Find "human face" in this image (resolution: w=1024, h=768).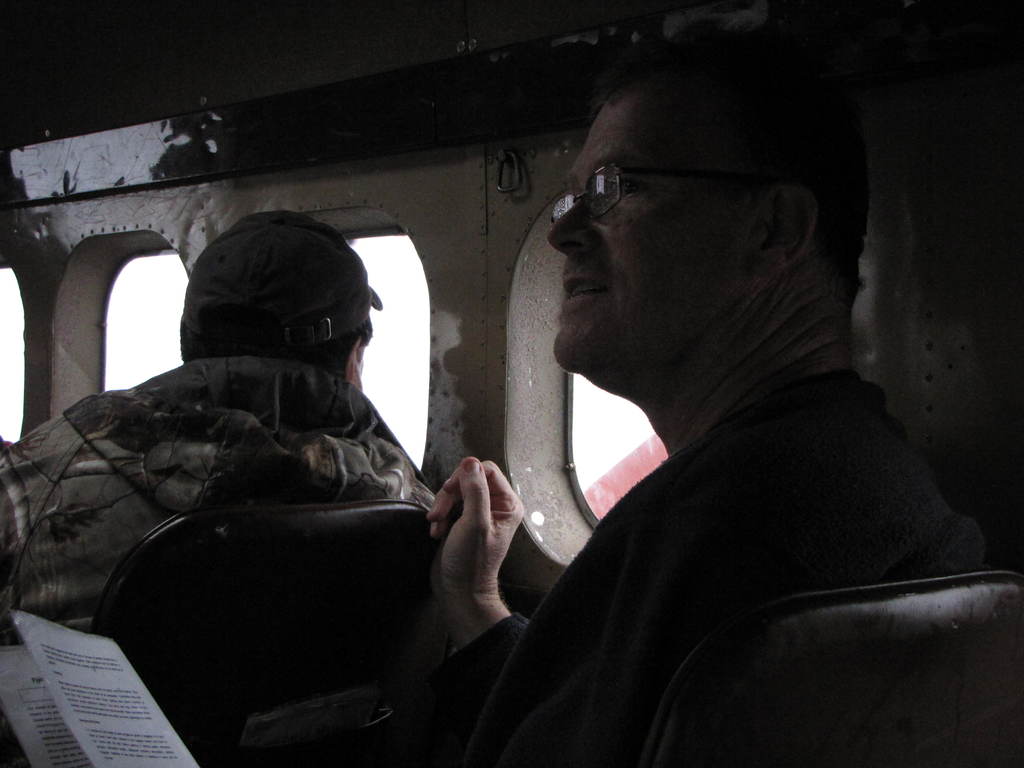
x1=559 y1=99 x2=702 y2=399.
